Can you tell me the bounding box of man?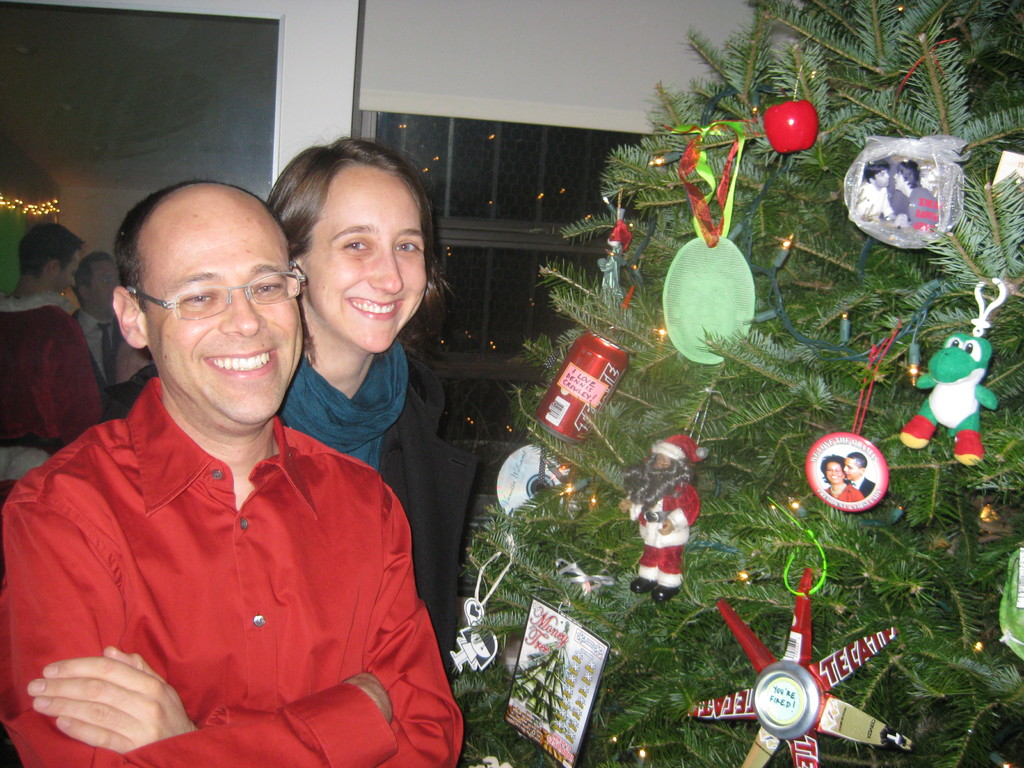
0, 221, 110, 451.
